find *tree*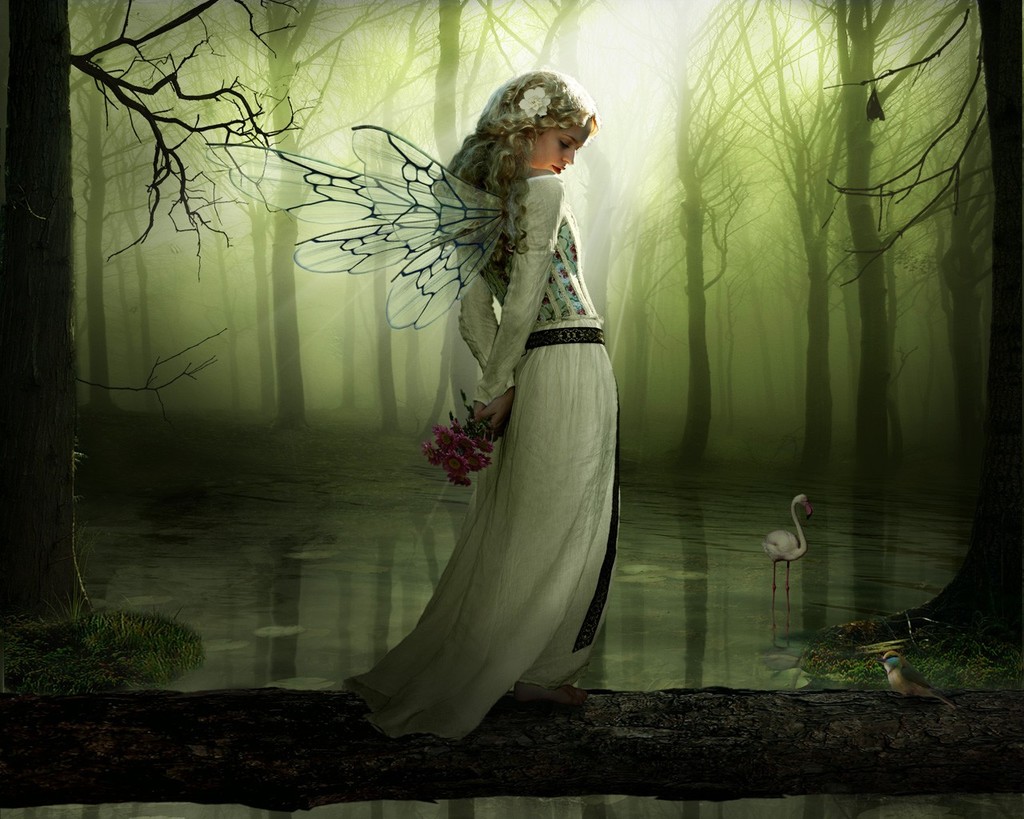
x1=66 y1=0 x2=319 y2=275
